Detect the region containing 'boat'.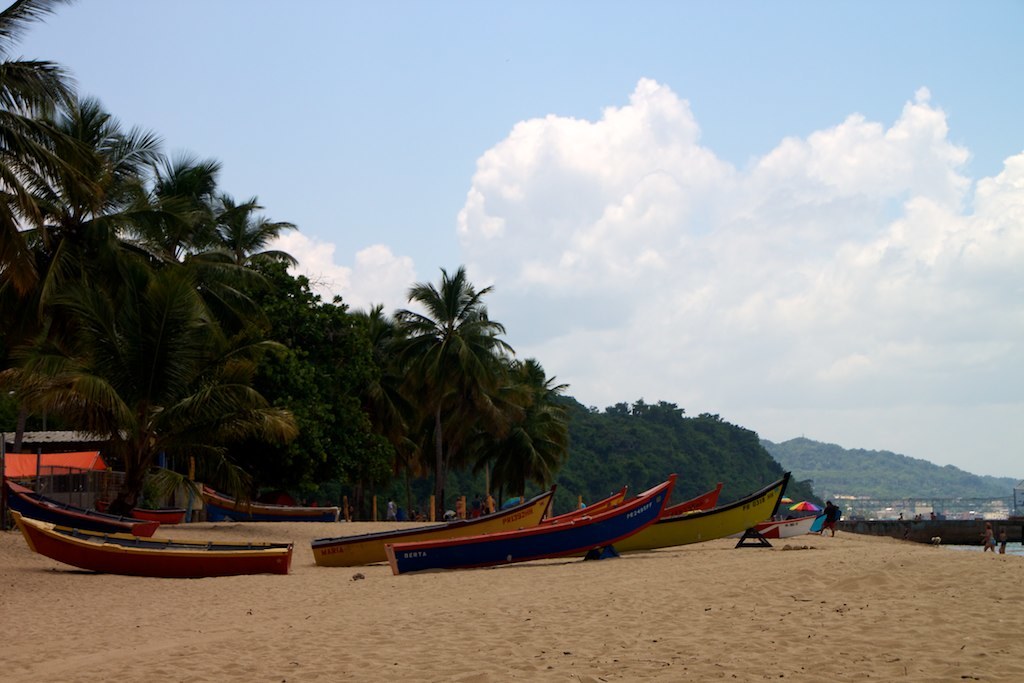
crop(0, 483, 160, 536).
